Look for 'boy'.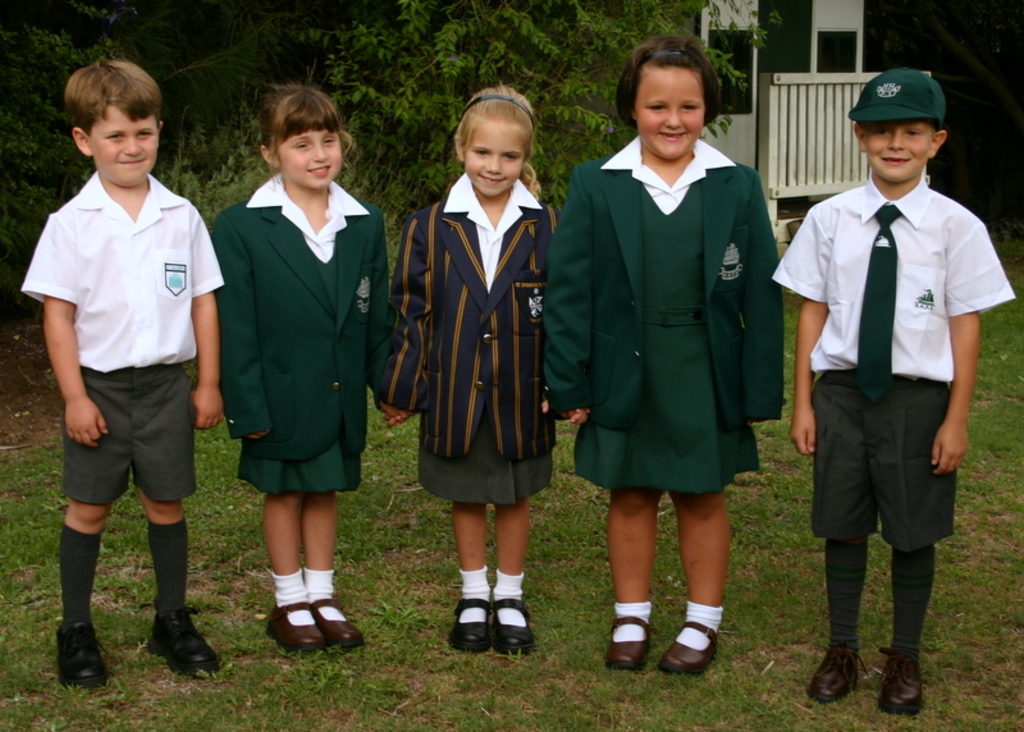
Found: 771,64,1019,714.
